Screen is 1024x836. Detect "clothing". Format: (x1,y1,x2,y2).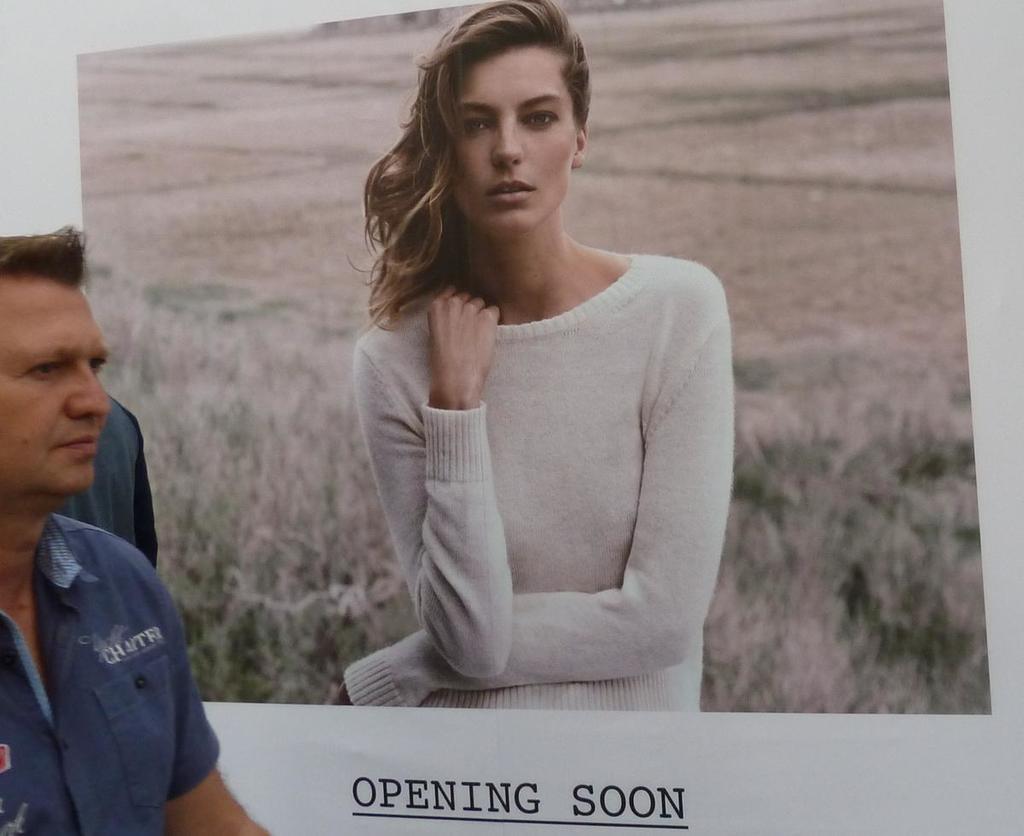
(61,389,161,571).
